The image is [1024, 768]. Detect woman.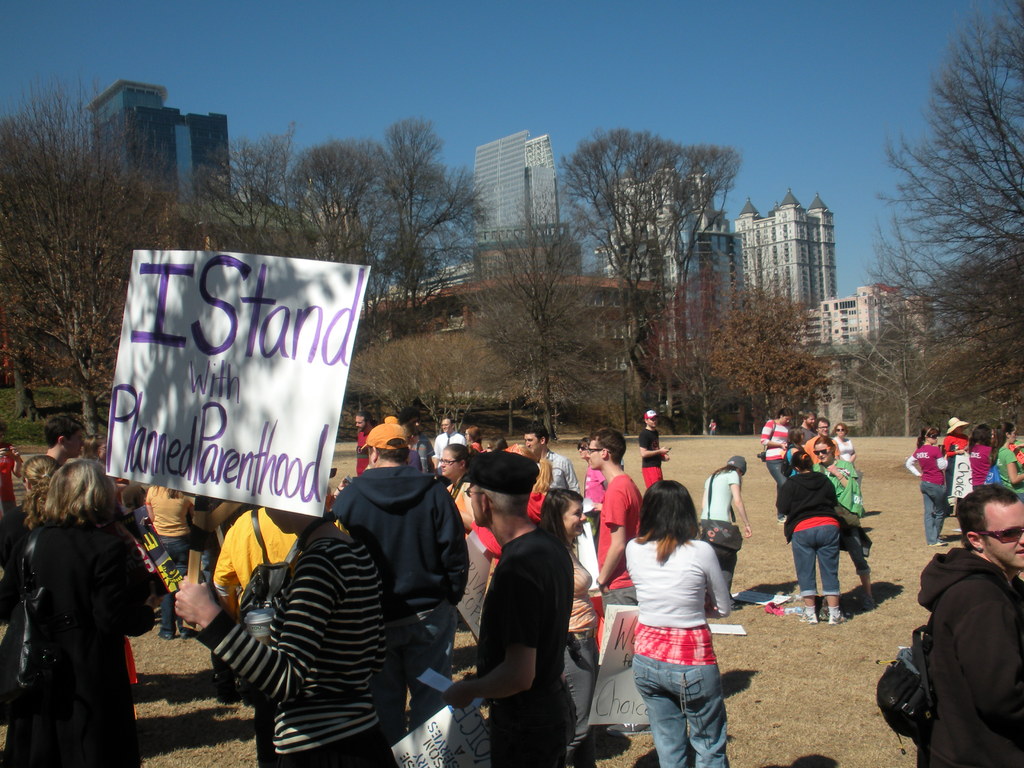
Detection: (424, 442, 477, 537).
